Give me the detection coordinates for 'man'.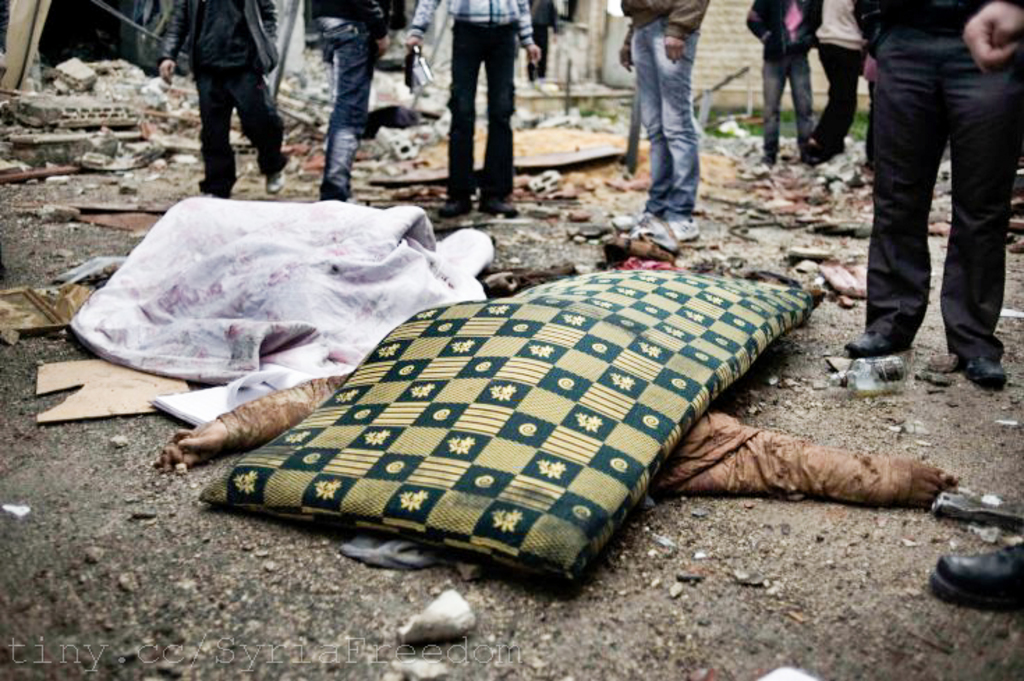
BBox(305, 0, 419, 205).
